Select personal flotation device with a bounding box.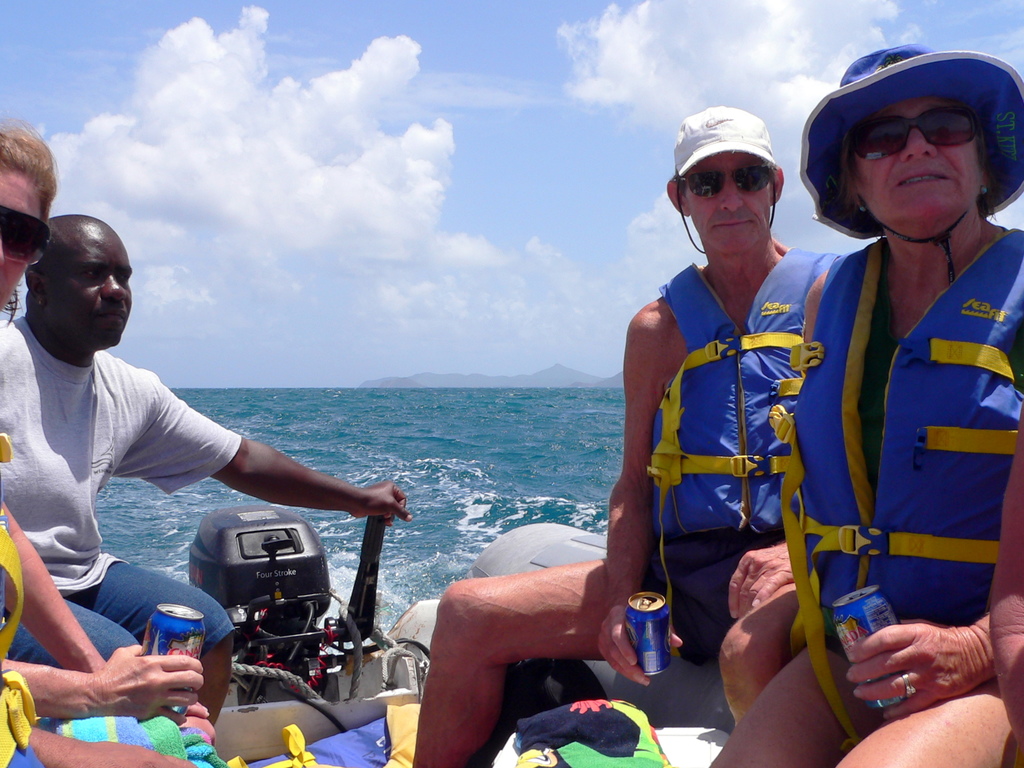
(left=646, top=246, right=837, bottom=656).
